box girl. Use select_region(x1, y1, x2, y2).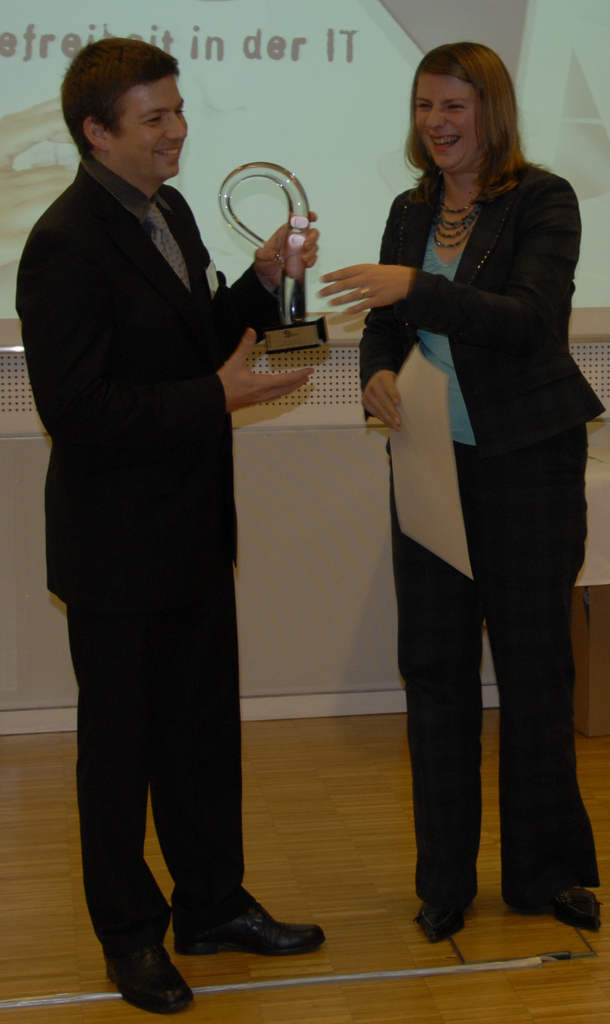
select_region(351, 47, 591, 909).
